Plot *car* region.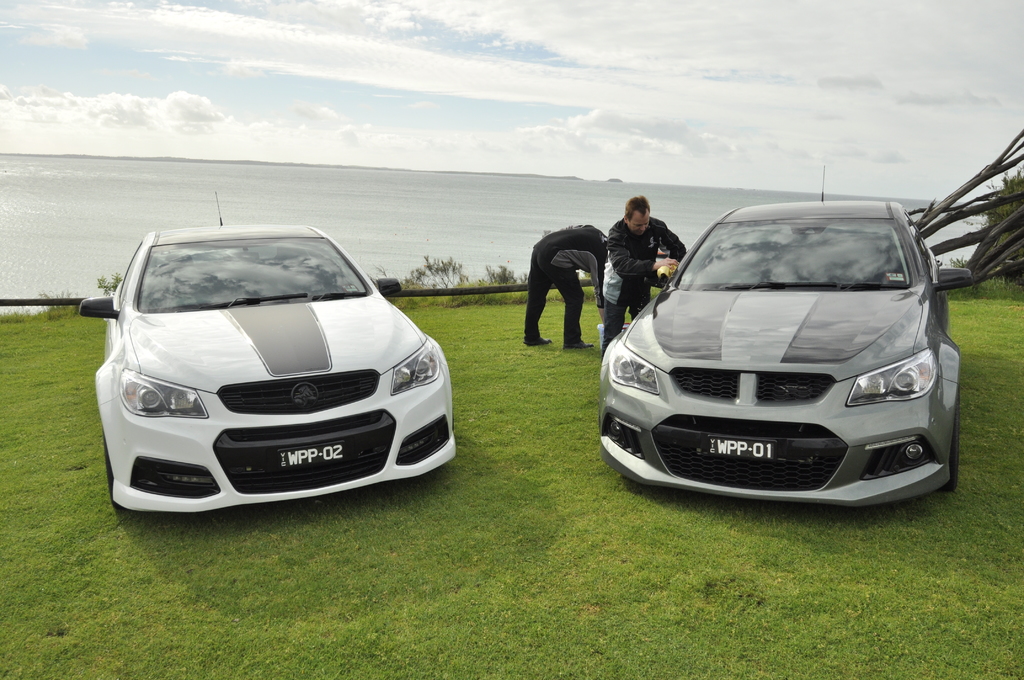
Plotted at 602, 161, 966, 522.
